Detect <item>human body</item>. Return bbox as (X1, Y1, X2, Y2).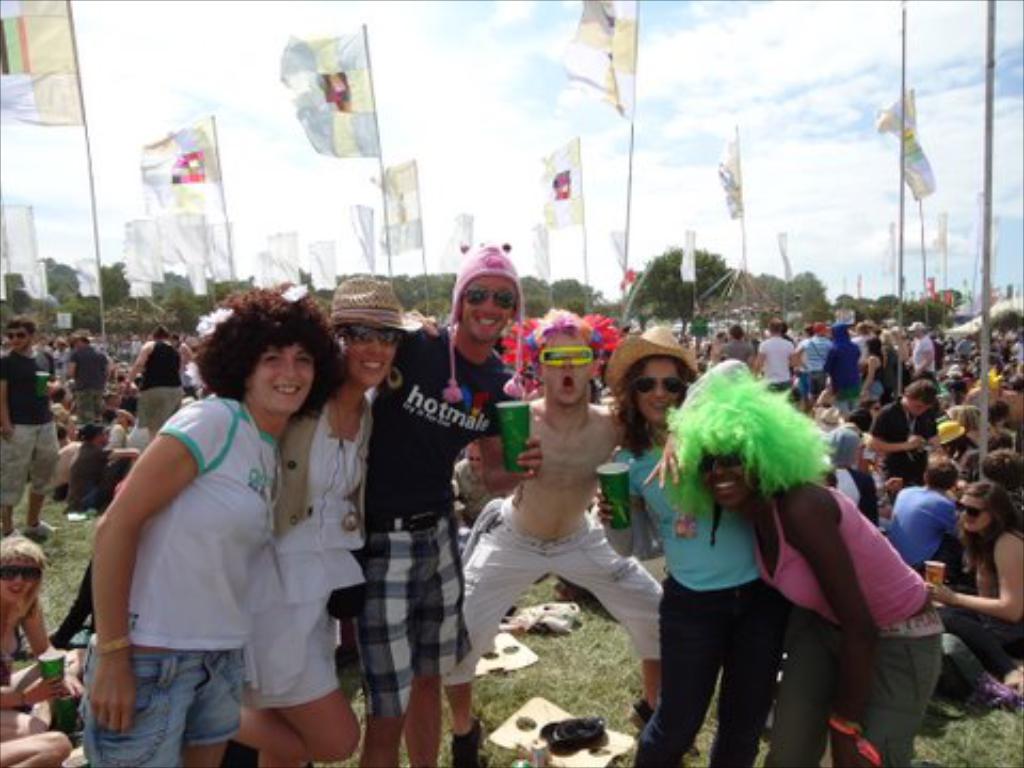
(122, 346, 188, 444).
